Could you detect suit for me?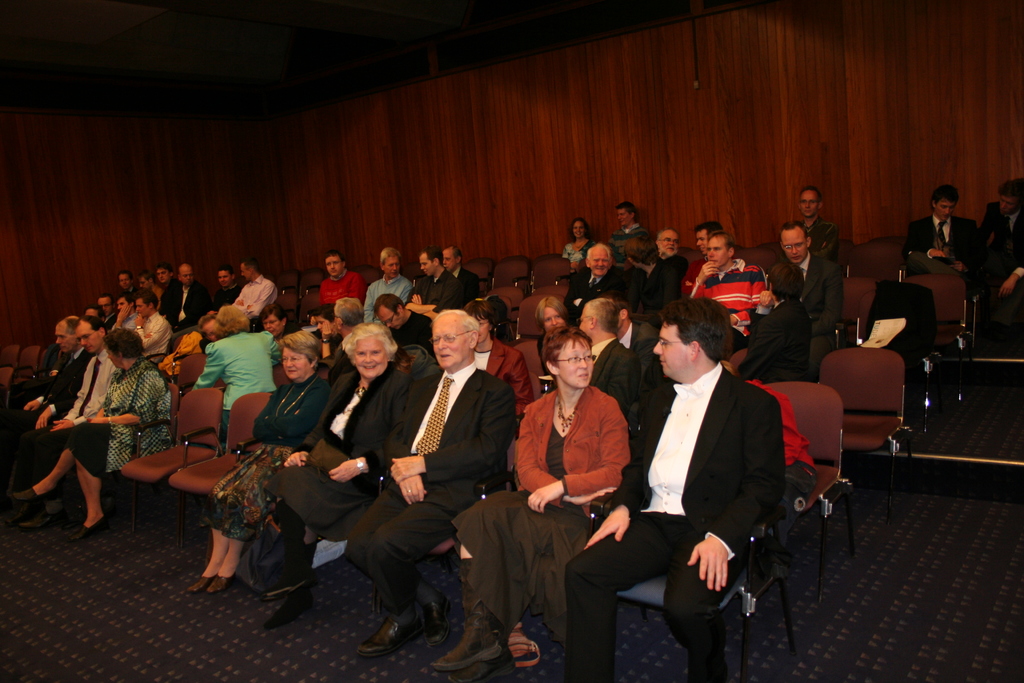
Detection result: x1=379, y1=302, x2=520, y2=613.
